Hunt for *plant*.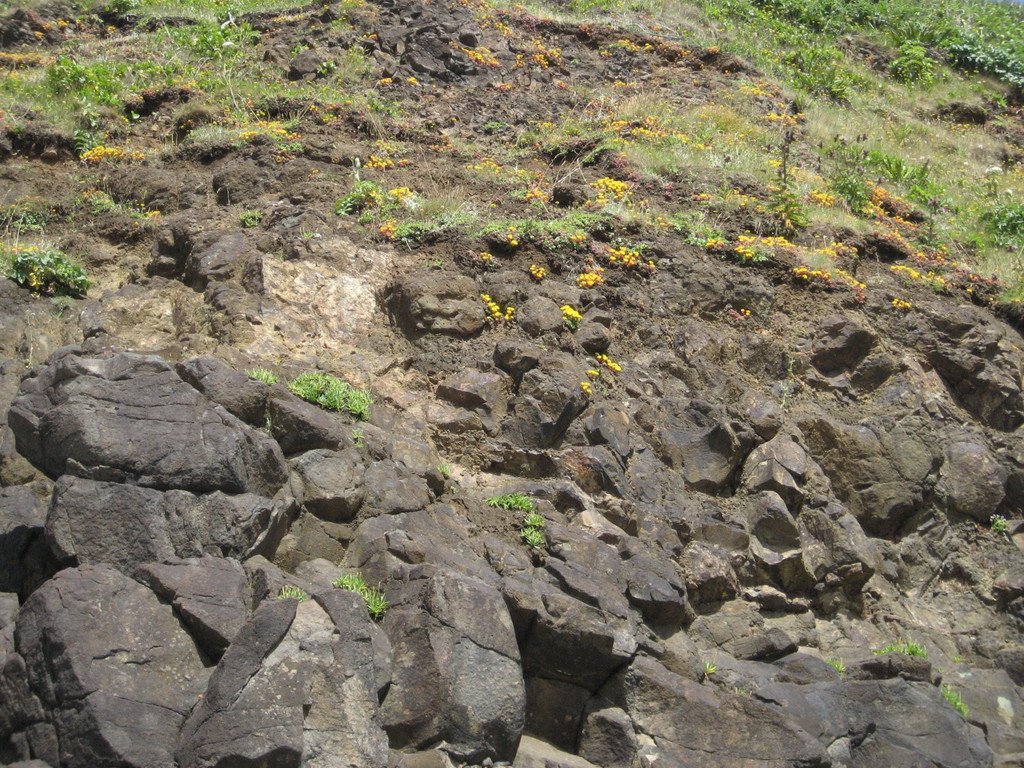
Hunted down at (left=653, top=209, right=740, bottom=262).
